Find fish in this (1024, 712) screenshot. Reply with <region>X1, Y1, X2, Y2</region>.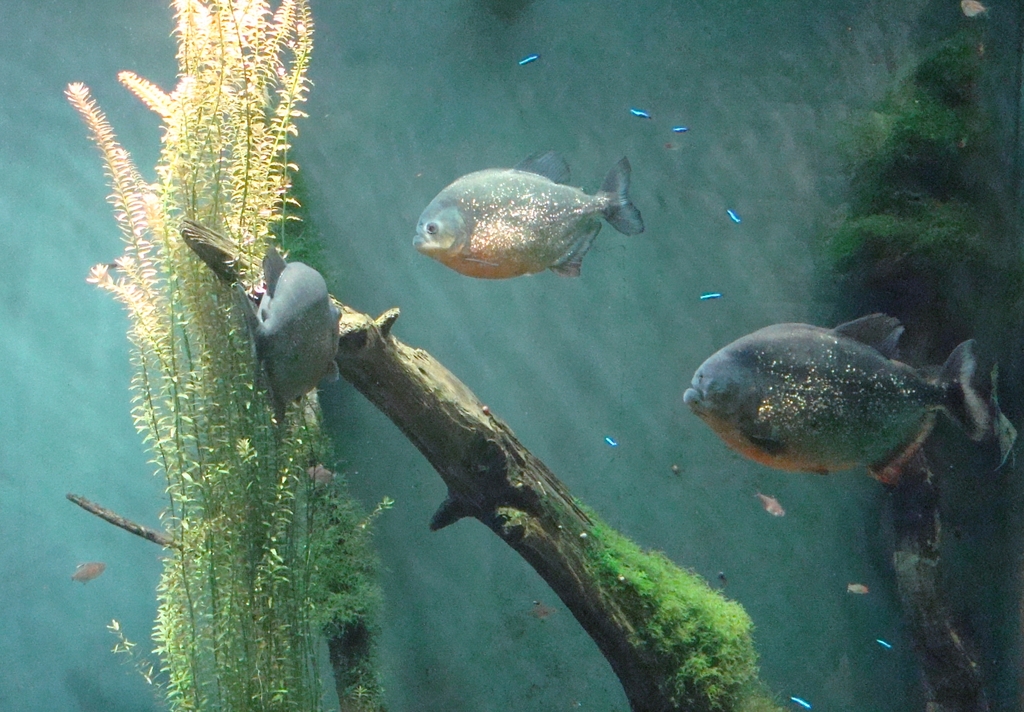
<region>673, 308, 1023, 498</region>.
